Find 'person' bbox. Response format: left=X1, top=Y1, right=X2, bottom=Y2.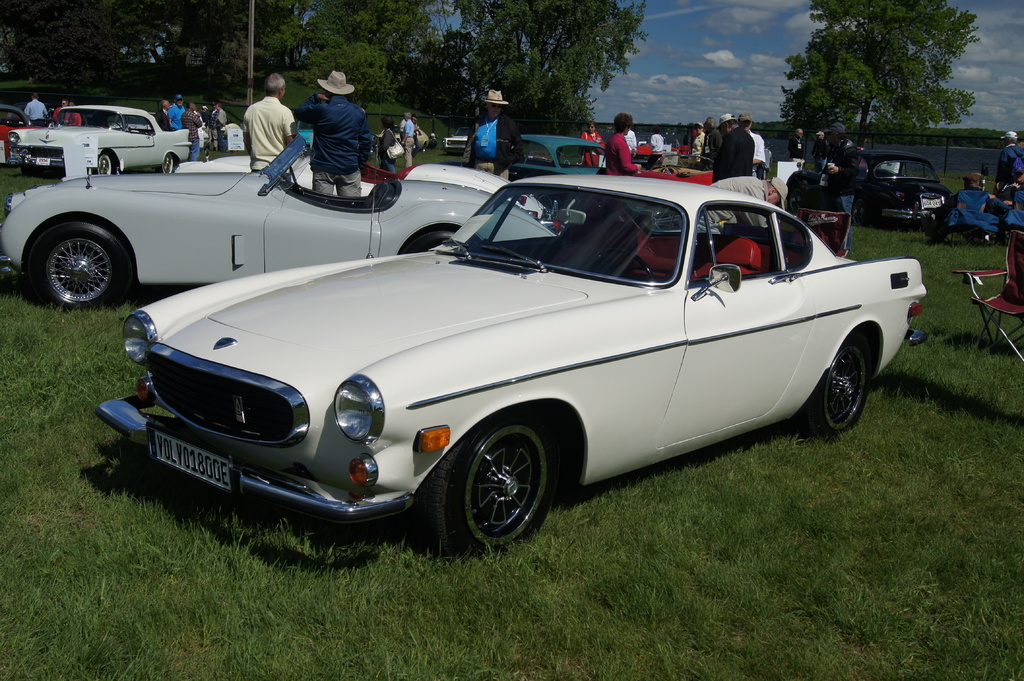
left=279, top=62, right=375, bottom=210.
